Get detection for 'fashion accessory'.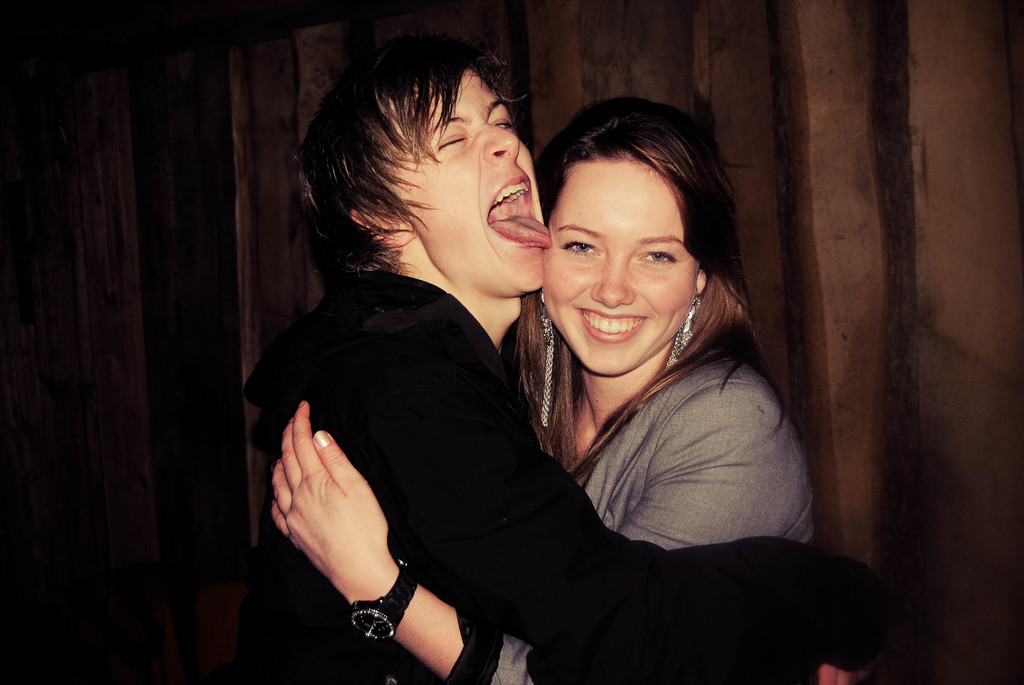
Detection: (x1=545, y1=308, x2=560, y2=431).
